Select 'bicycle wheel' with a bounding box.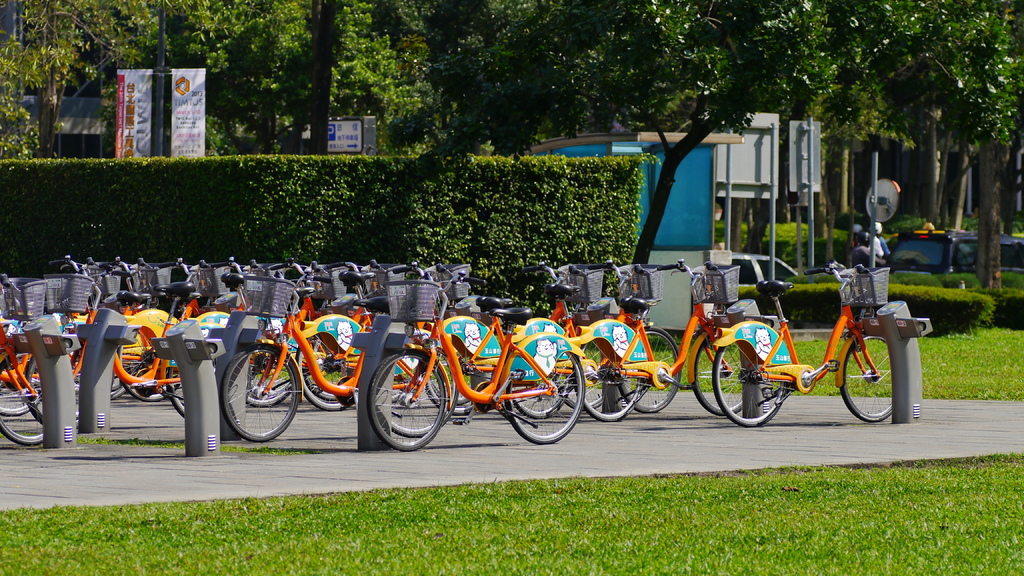
(849, 335, 900, 418).
